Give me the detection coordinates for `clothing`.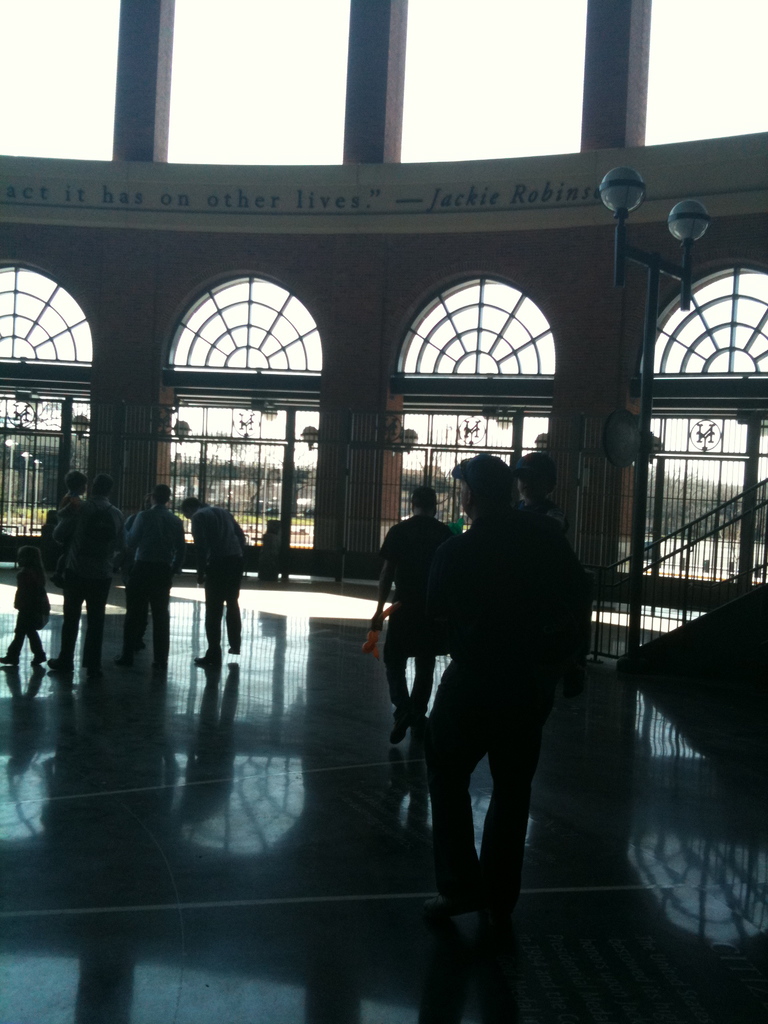
left=380, top=513, right=457, bottom=719.
